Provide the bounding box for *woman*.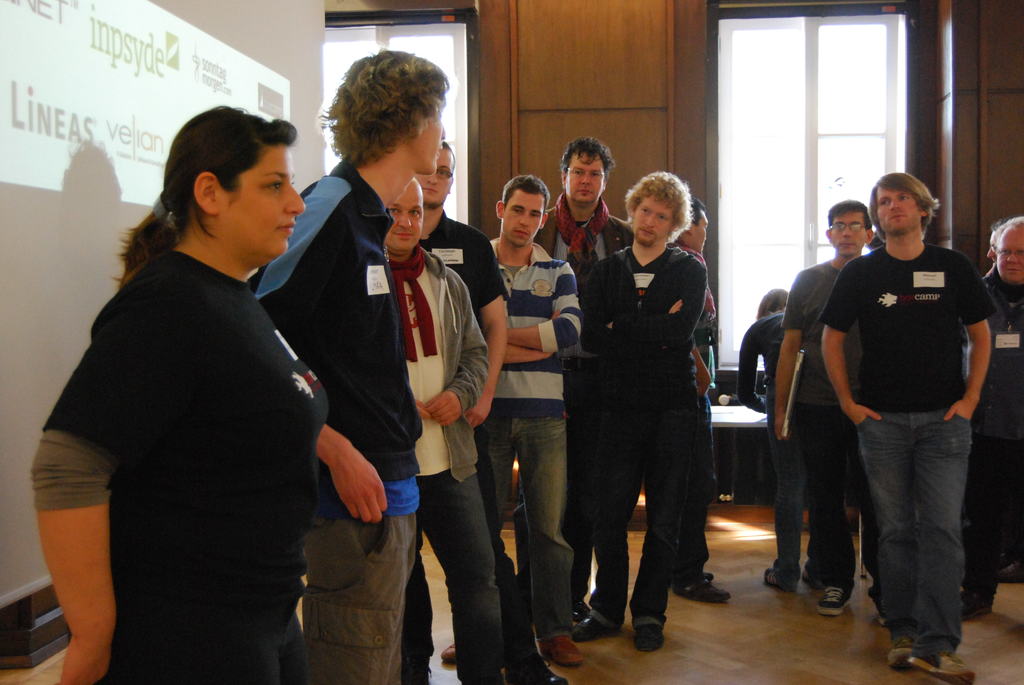
<bbox>50, 97, 363, 679</bbox>.
